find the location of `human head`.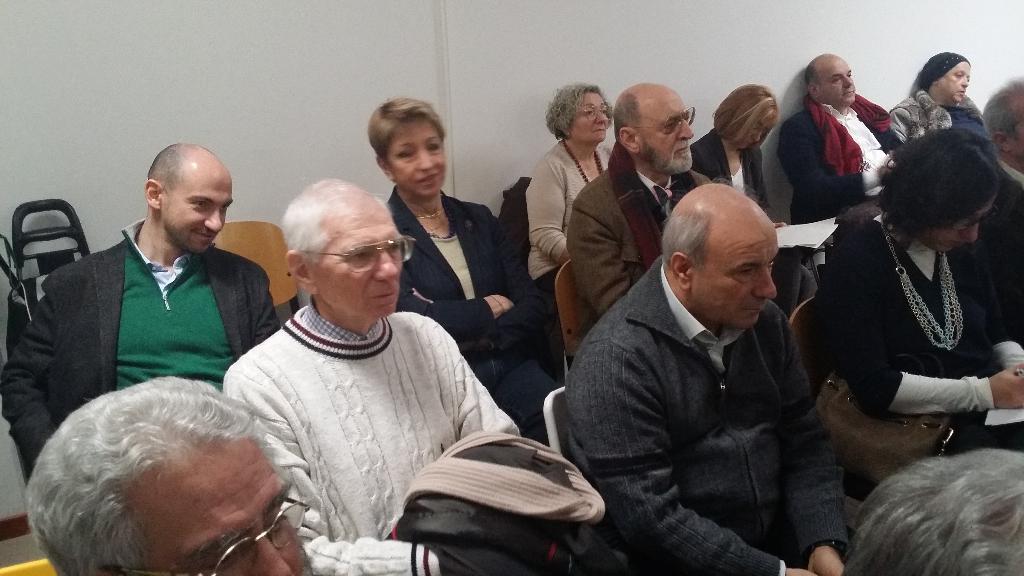
Location: (left=545, top=83, right=611, bottom=150).
